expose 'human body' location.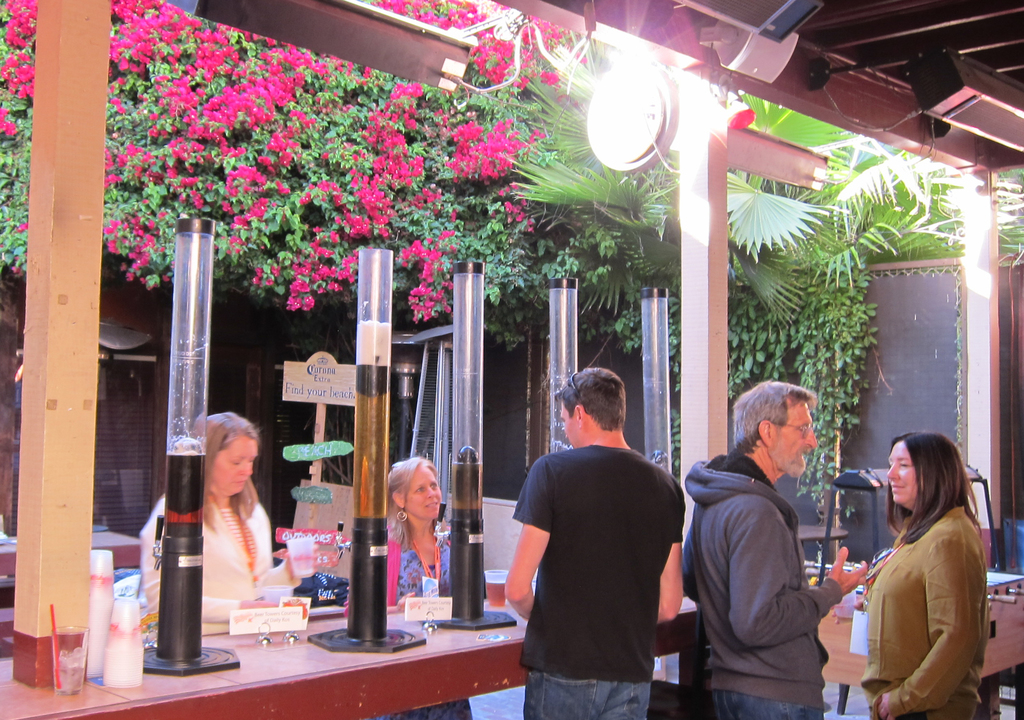
Exposed at [676, 451, 871, 719].
